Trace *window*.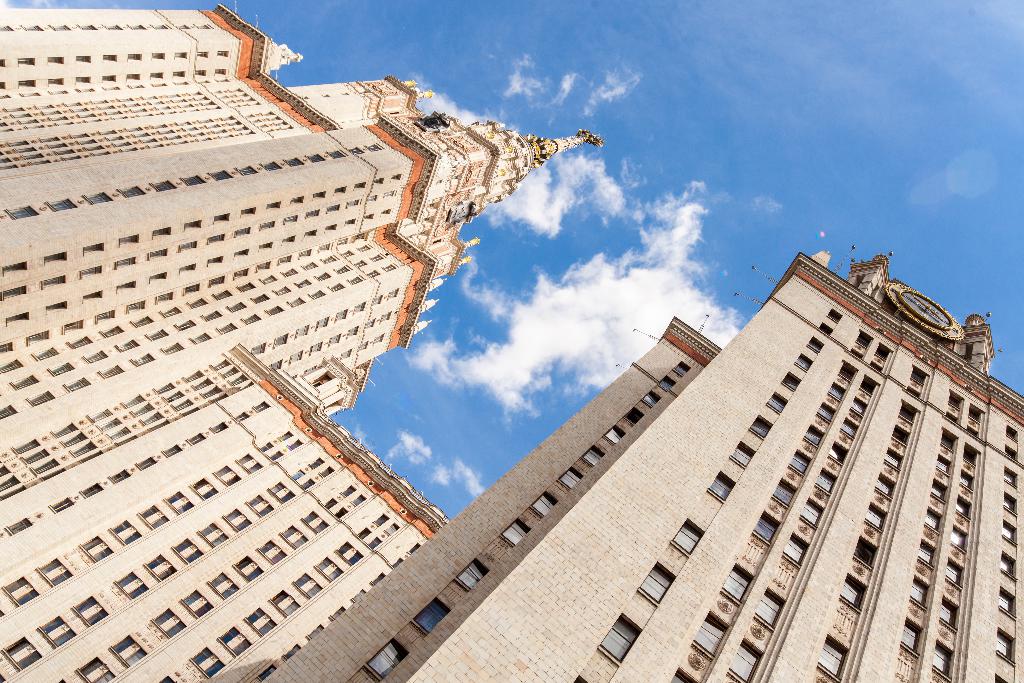
Traced to (left=732, top=437, right=756, bottom=467).
